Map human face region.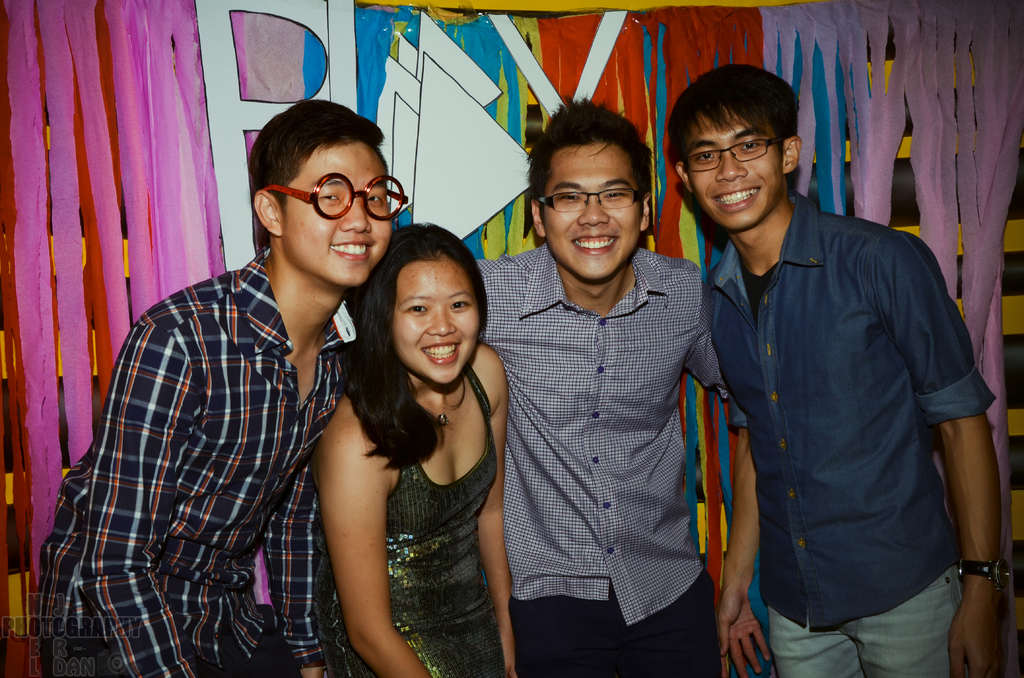
Mapped to left=543, top=143, right=639, bottom=278.
